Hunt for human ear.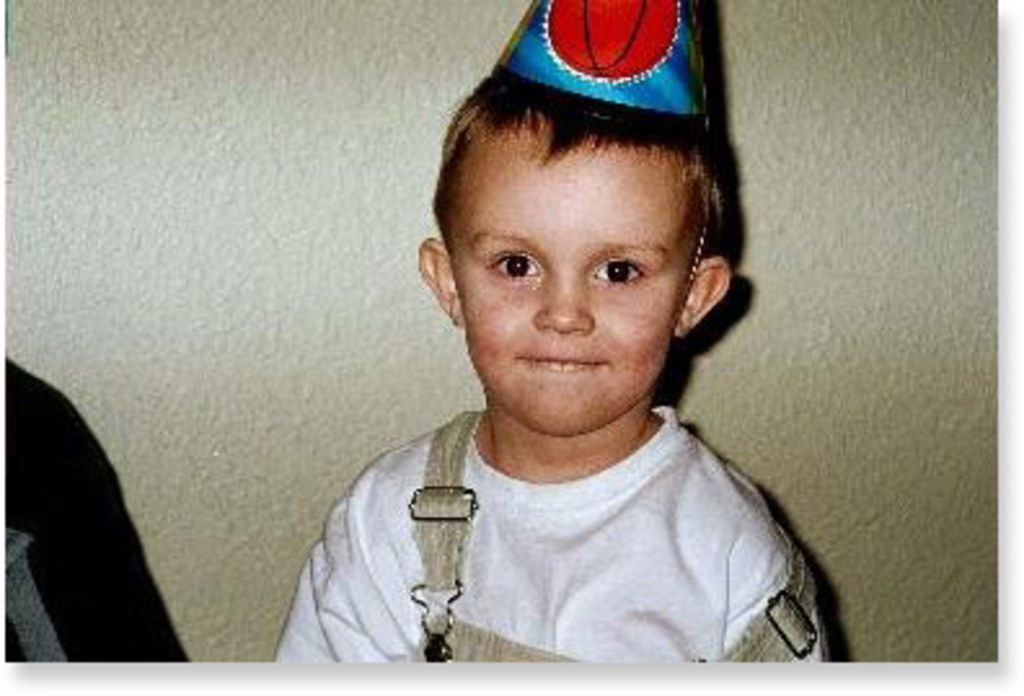
Hunted down at [414,233,463,329].
